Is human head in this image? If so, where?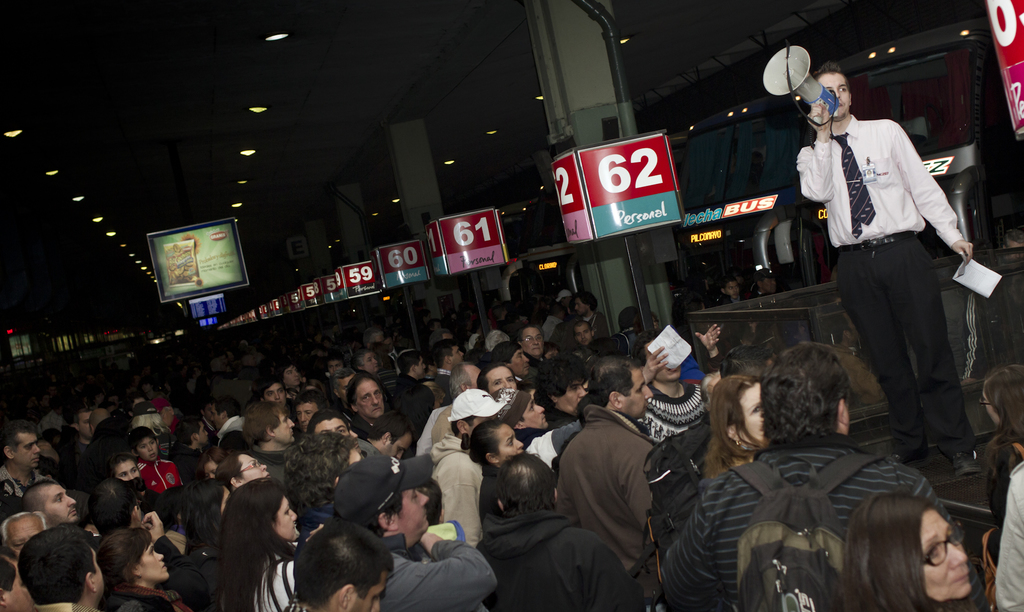
Yes, at [751,270,783,294].
